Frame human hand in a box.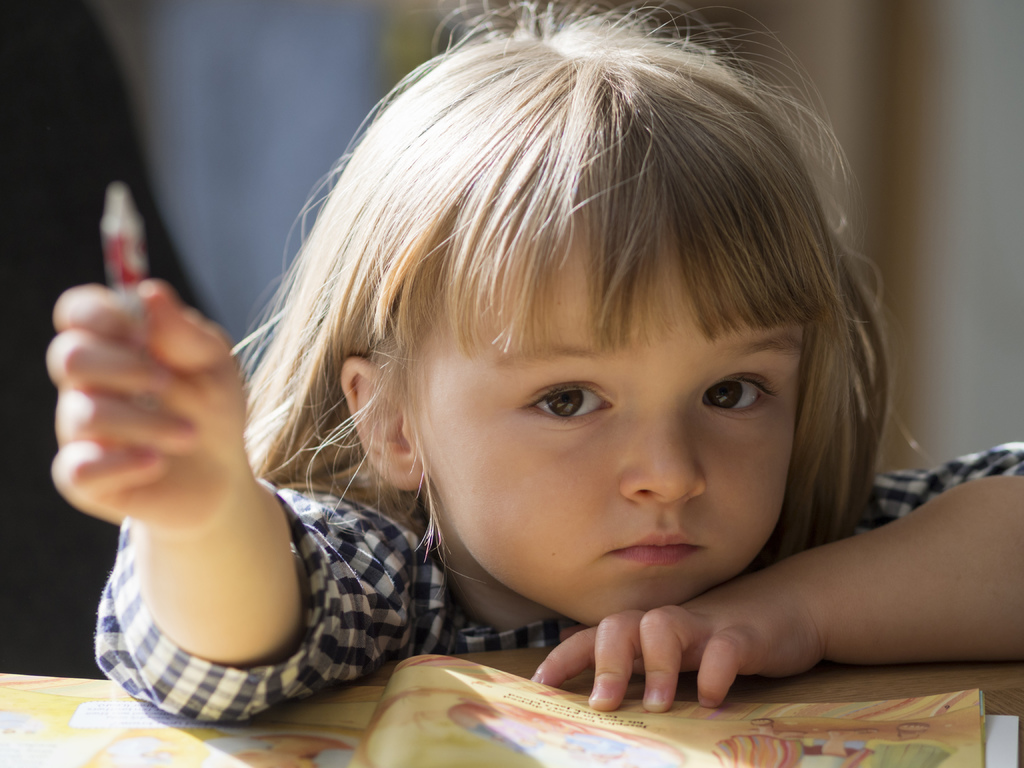
bbox(47, 278, 245, 532).
